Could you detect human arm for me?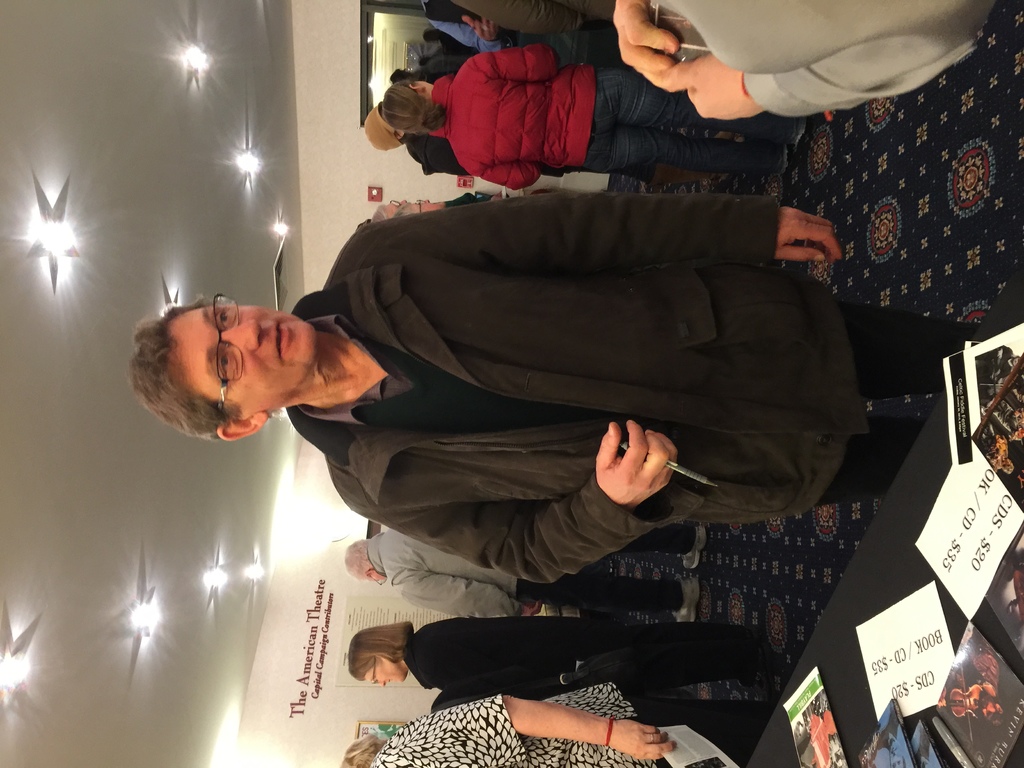
Detection result: detection(349, 195, 849, 276).
